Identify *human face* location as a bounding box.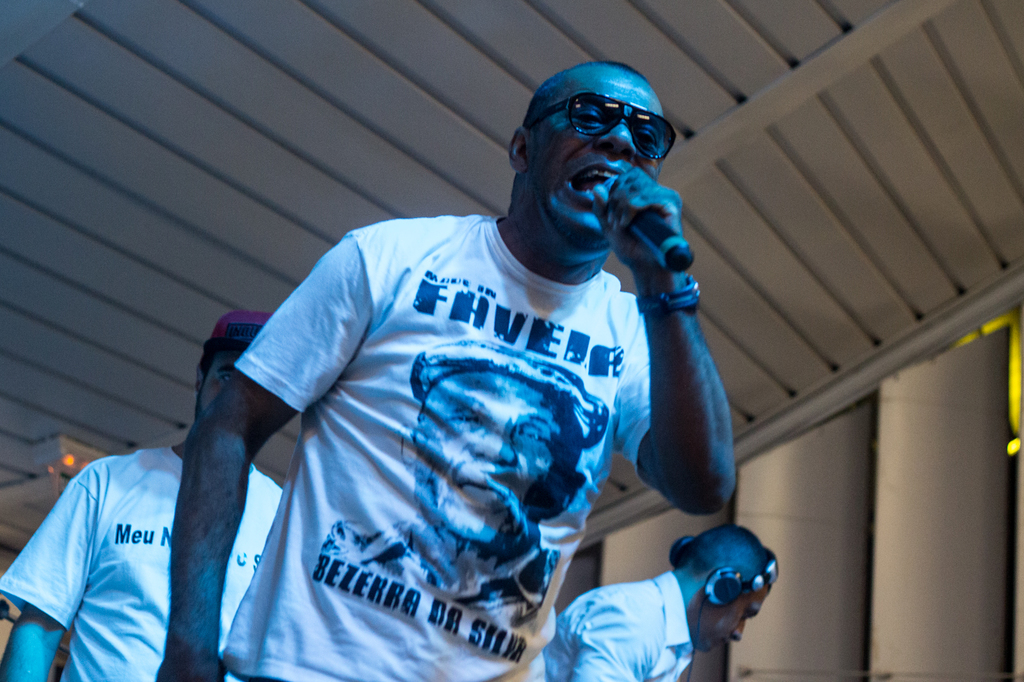
left=416, top=369, right=563, bottom=544.
